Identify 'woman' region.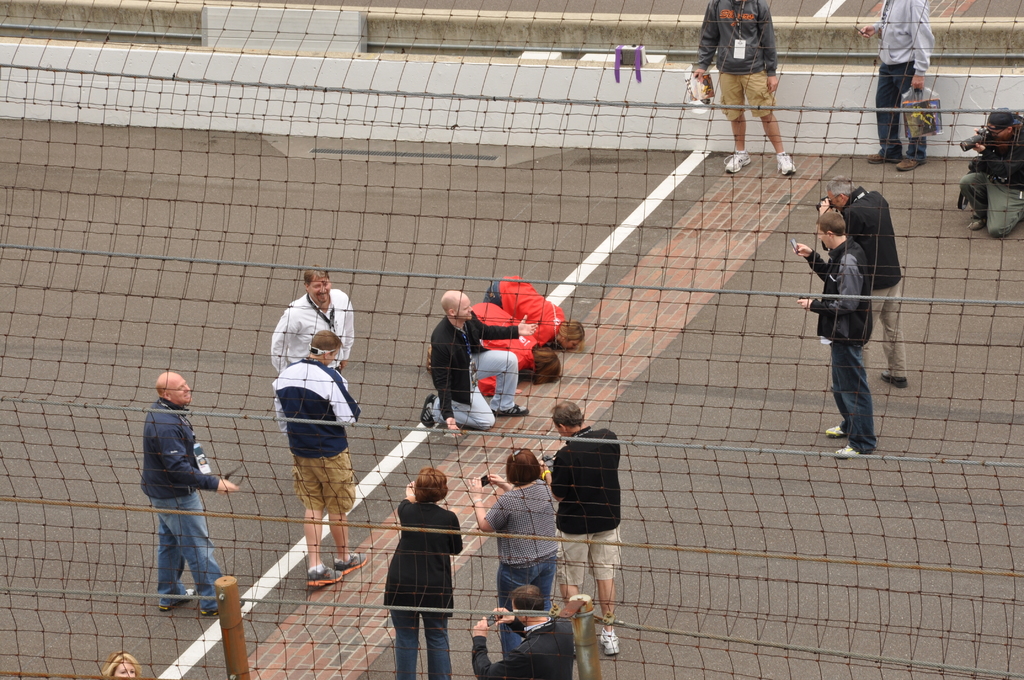
Region: select_region(469, 302, 566, 384).
